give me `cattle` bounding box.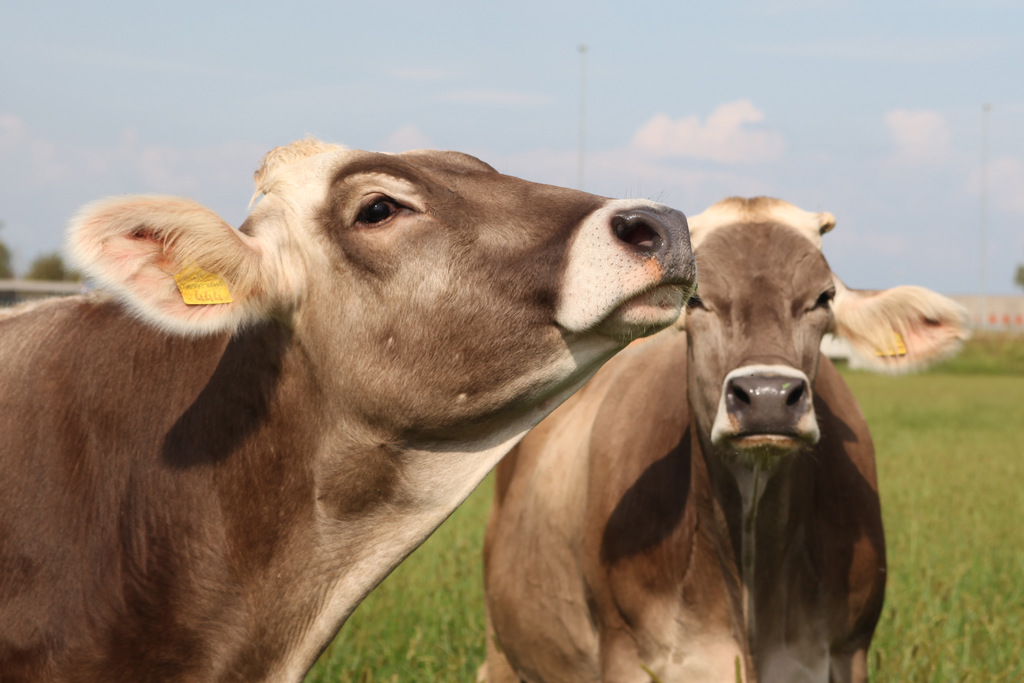
{"left": 472, "top": 195, "right": 975, "bottom": 682}.
